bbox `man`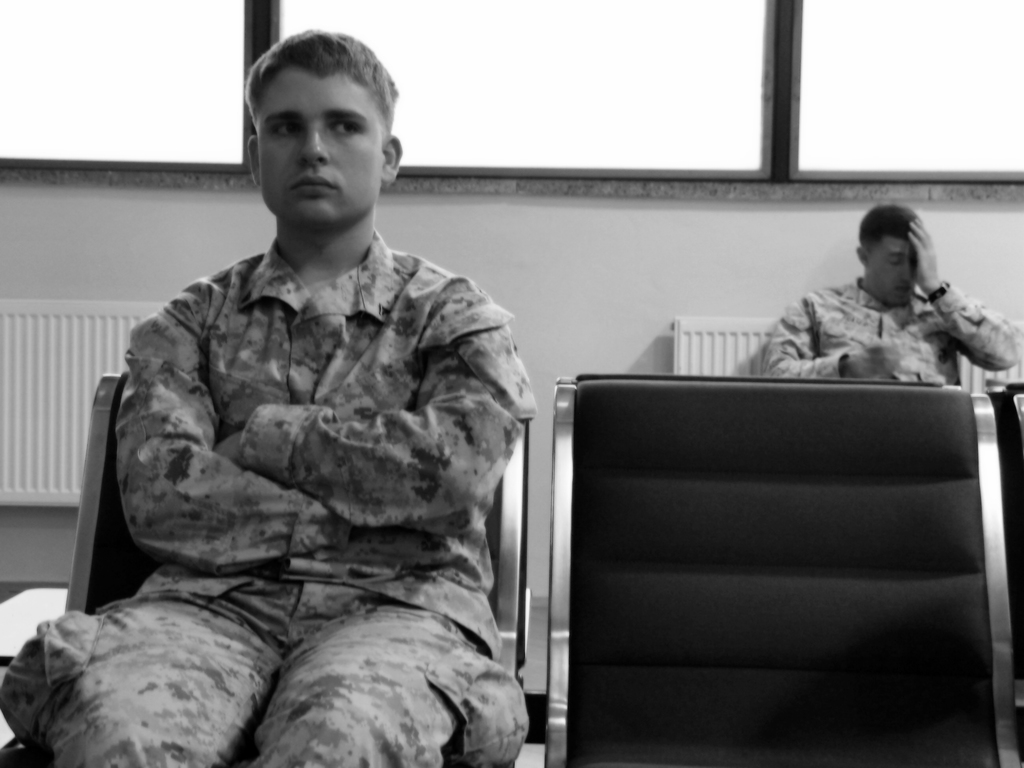
(left=752, top=204, right=1023, bottom=388)
